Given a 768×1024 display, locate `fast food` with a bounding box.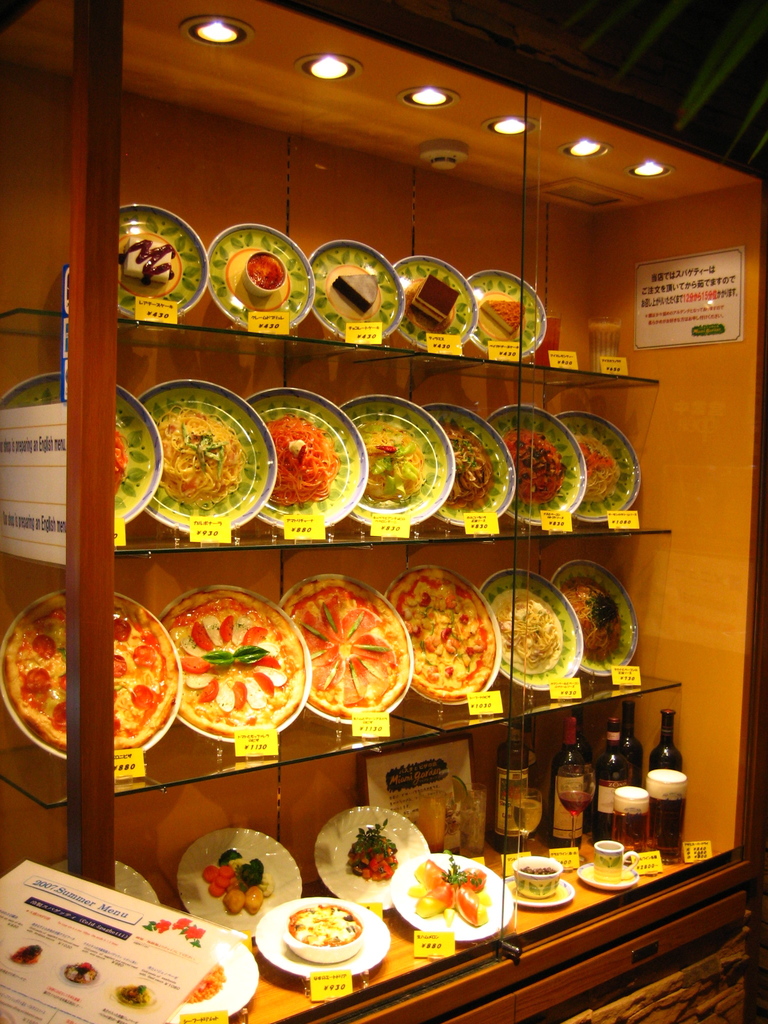
Located: box(63, 963, 96, 984).
